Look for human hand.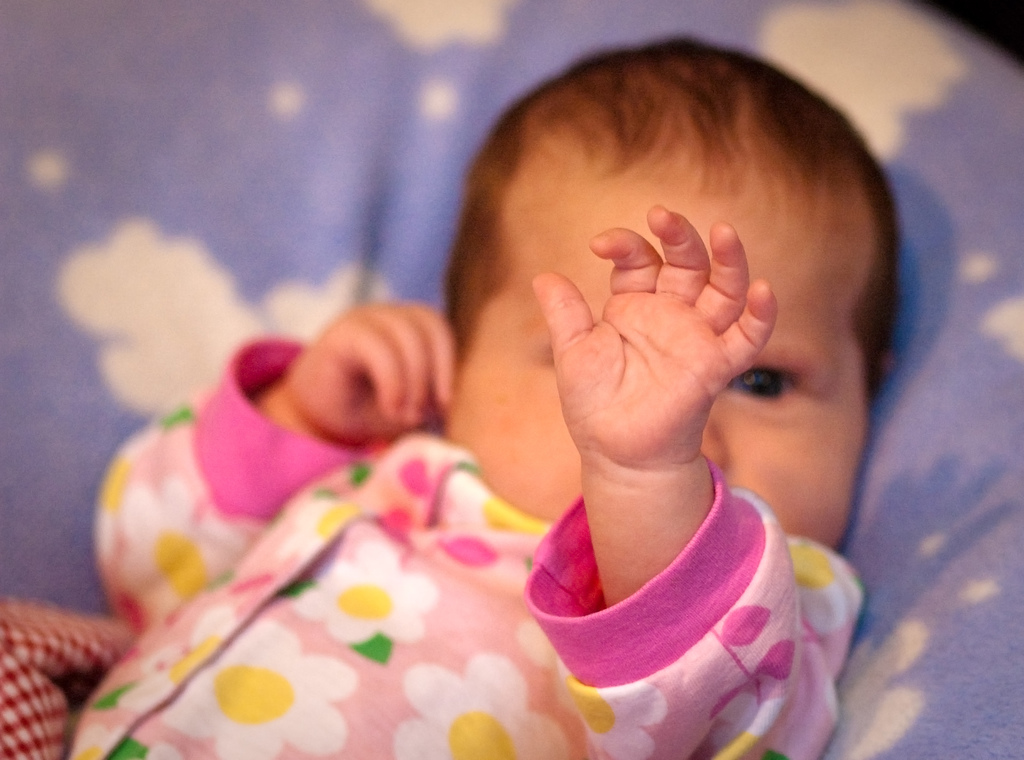
Found: bbox=(540, 165, 819, 508).
